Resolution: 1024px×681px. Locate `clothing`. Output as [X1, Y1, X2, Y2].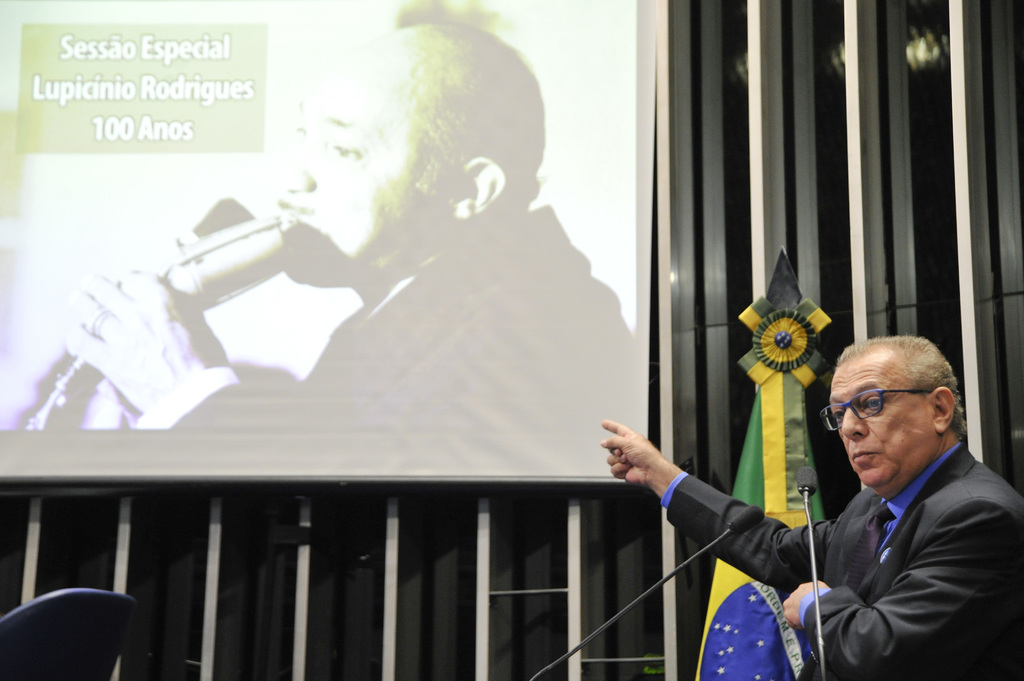
[658, 442, 1023, 680].
